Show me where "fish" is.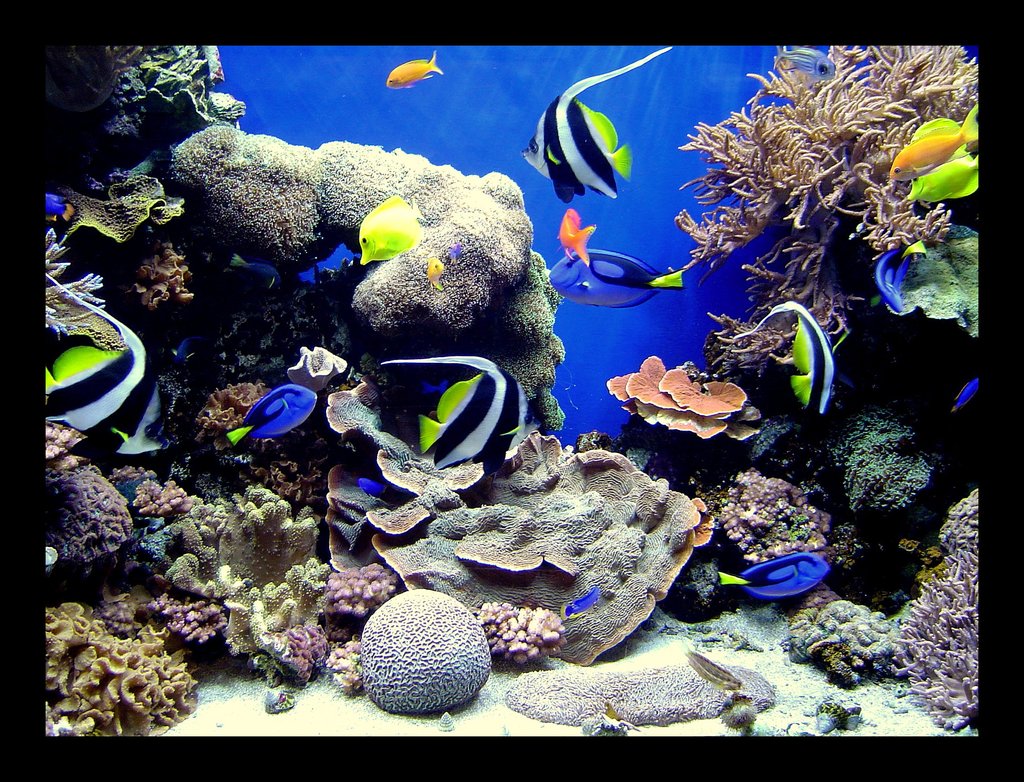
"fish" is at box(358, 194, 422, 268).
